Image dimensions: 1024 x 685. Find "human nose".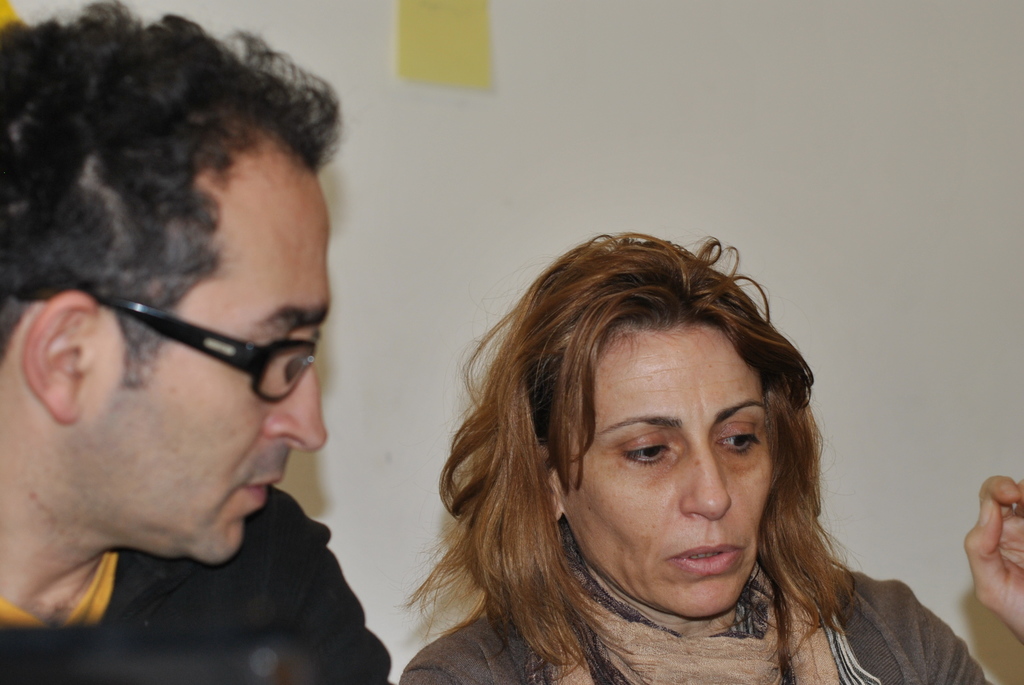
x1=263 y1=362 x2=321 y2=450.
